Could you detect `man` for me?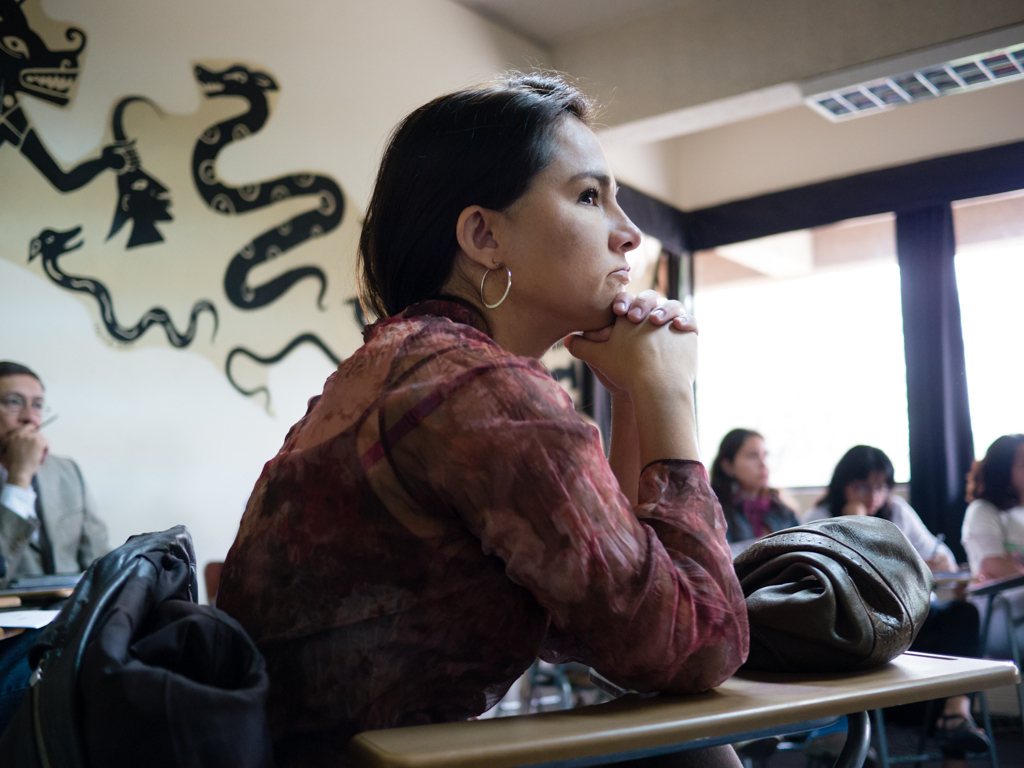
Detection result: box(0, 362, 113, 591).
